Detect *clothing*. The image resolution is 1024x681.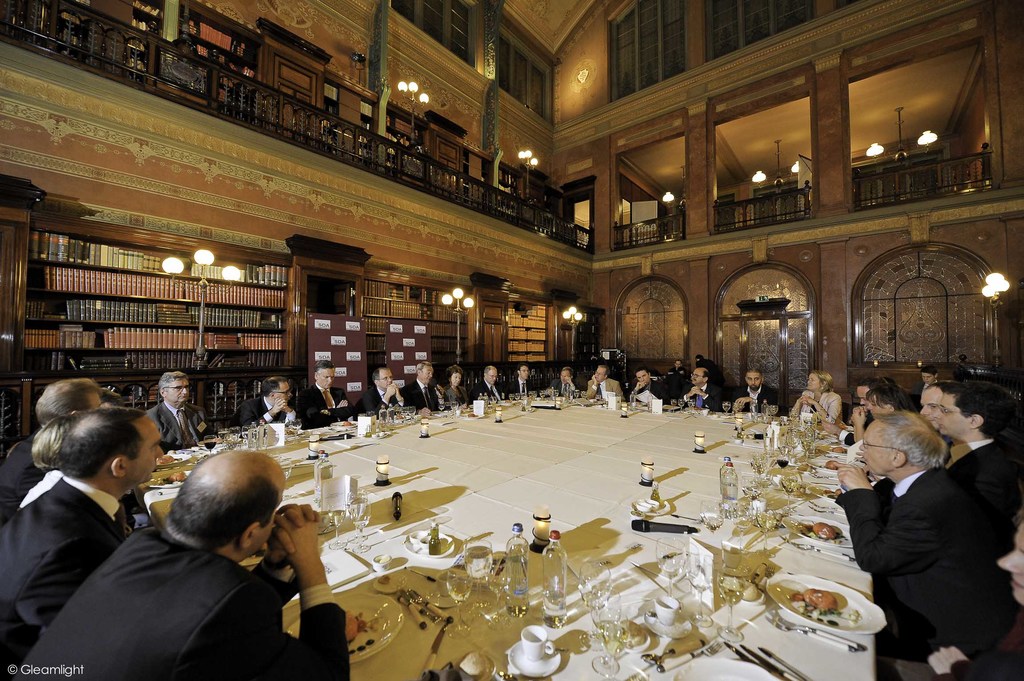
bbox(733, 377, 774, 417).
